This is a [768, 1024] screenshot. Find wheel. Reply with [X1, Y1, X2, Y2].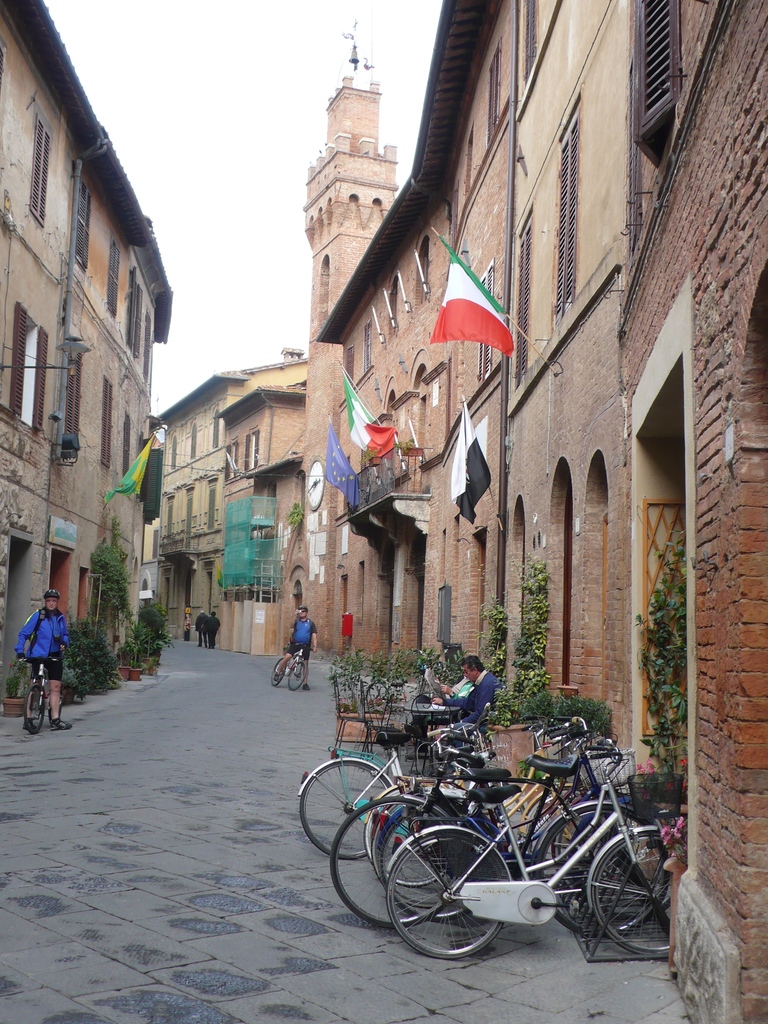
[385, 830, 508, 957].
